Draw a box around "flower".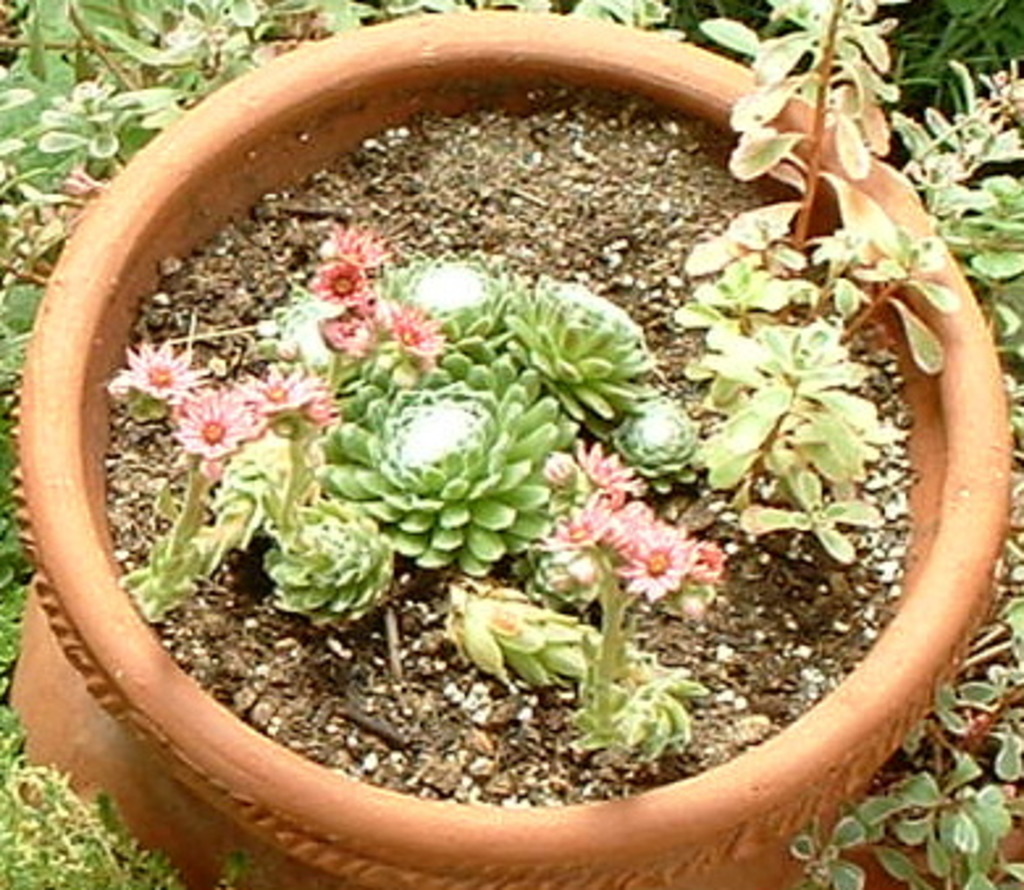
bbox(410, 260, 488, 315).
